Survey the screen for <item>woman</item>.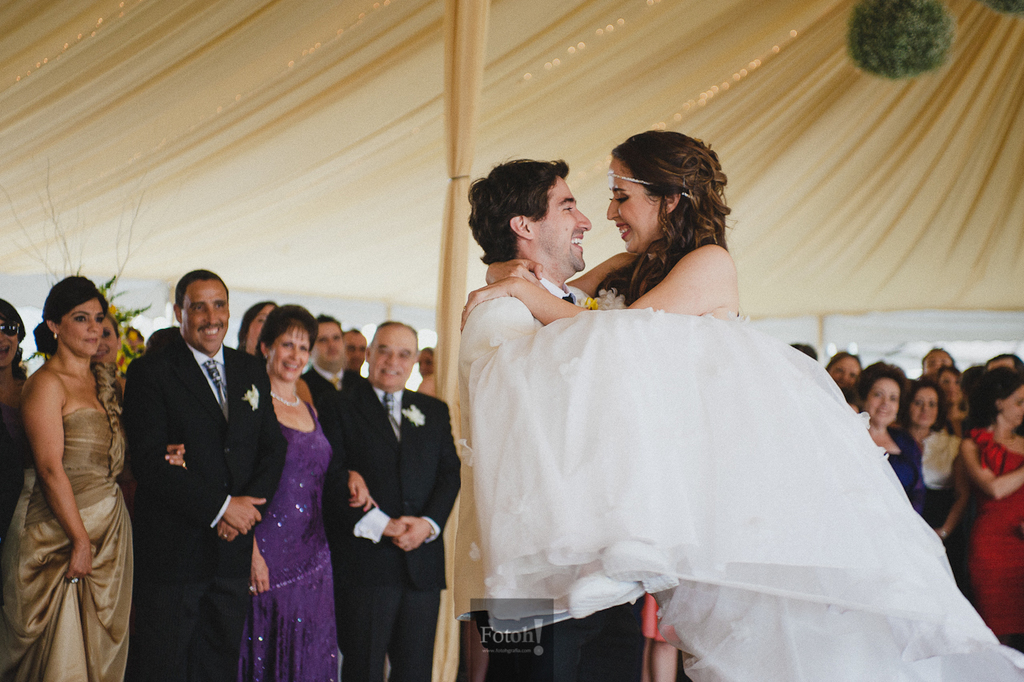
Survey found: box=[10, 251, 138, 681].
